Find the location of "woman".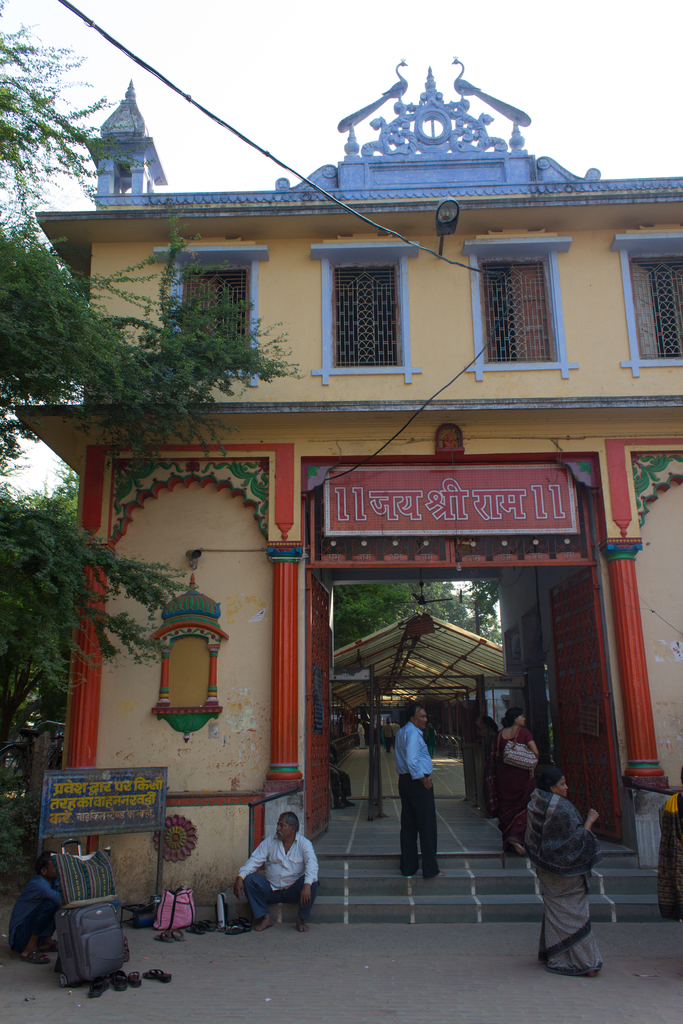
Location: (x1=425, y1=723, x2=440, y2=759).
